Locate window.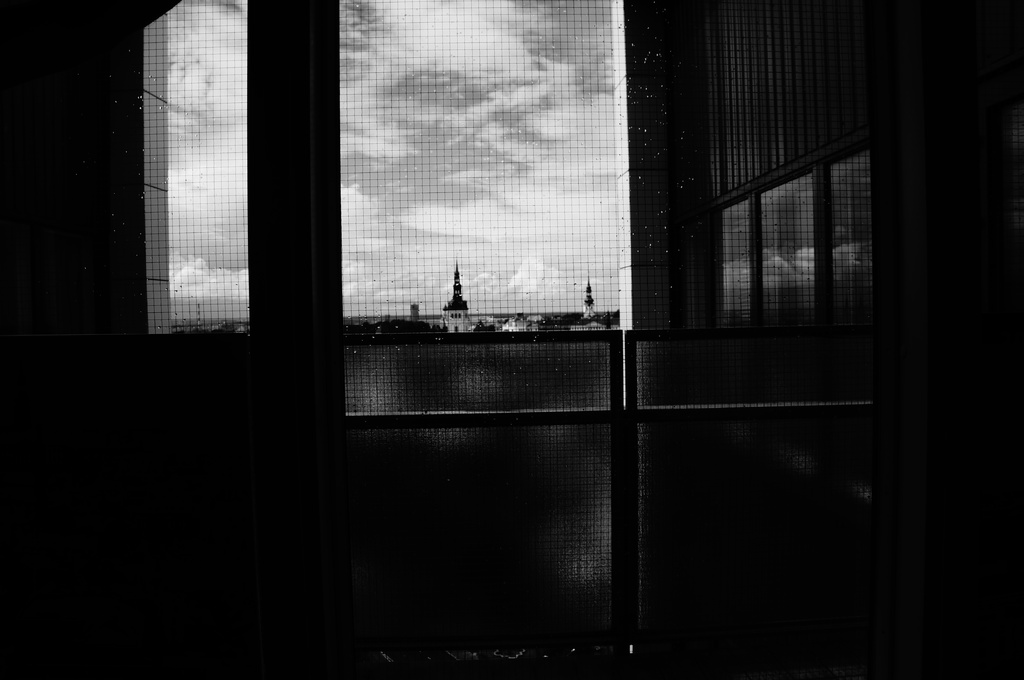
Bounding box: {"x1": 712, "y1": 143, "x2": 875, "y2": 328}.
